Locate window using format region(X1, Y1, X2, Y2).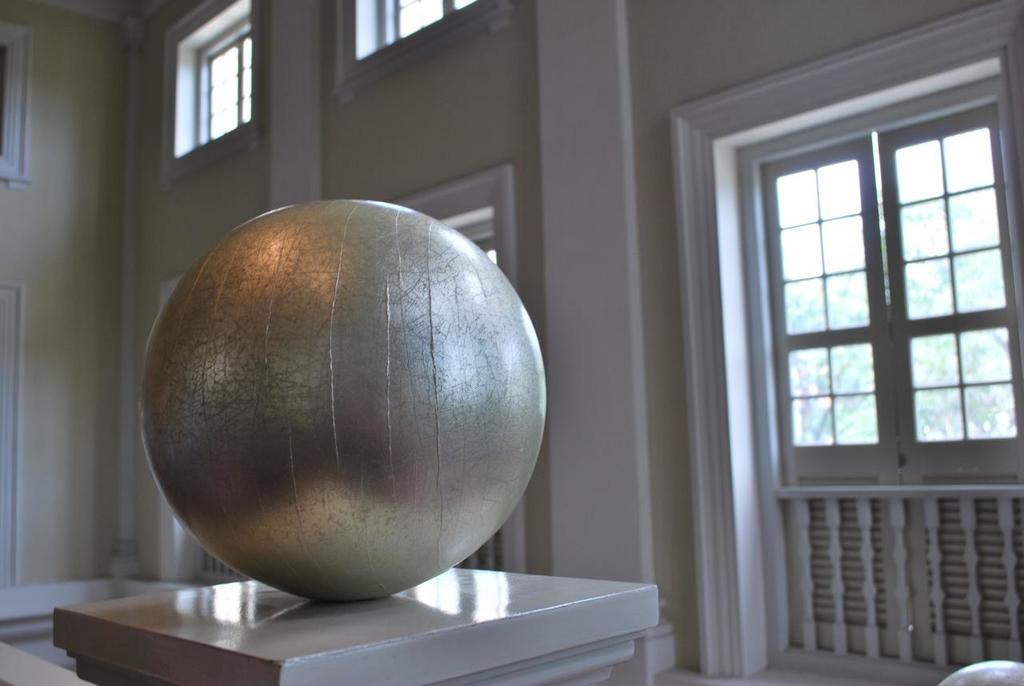
region(0, 23, 27, 191).
